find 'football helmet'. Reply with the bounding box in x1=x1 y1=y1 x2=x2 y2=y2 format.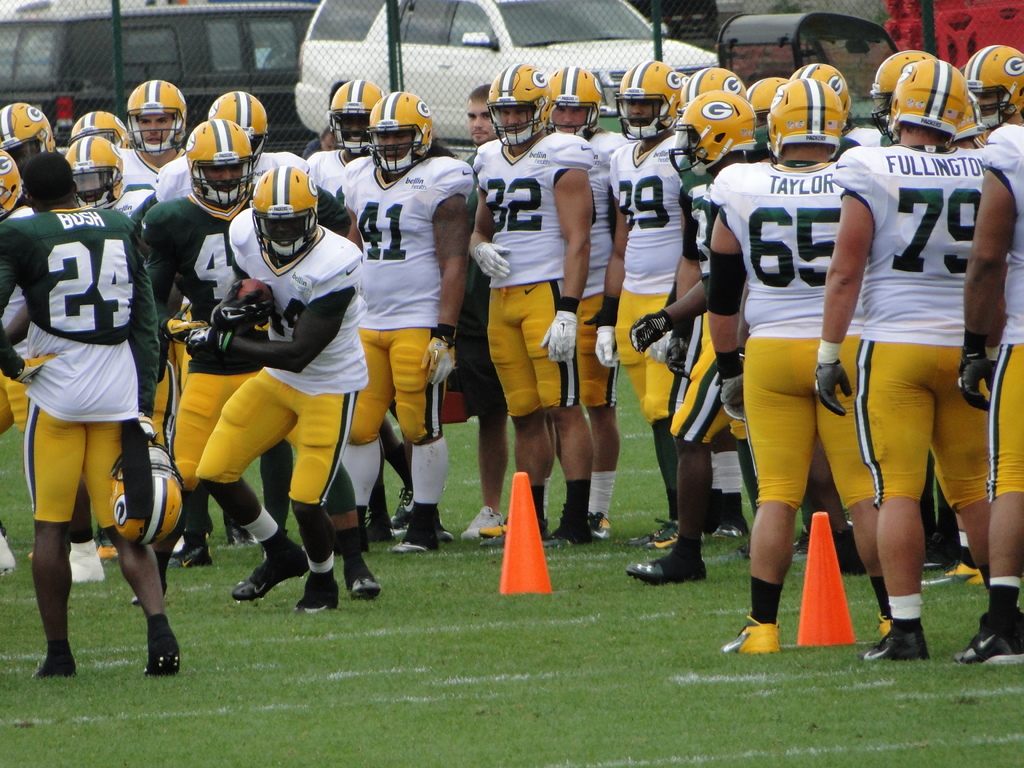
x1=186 y1=118 x2=259 y2=204.
